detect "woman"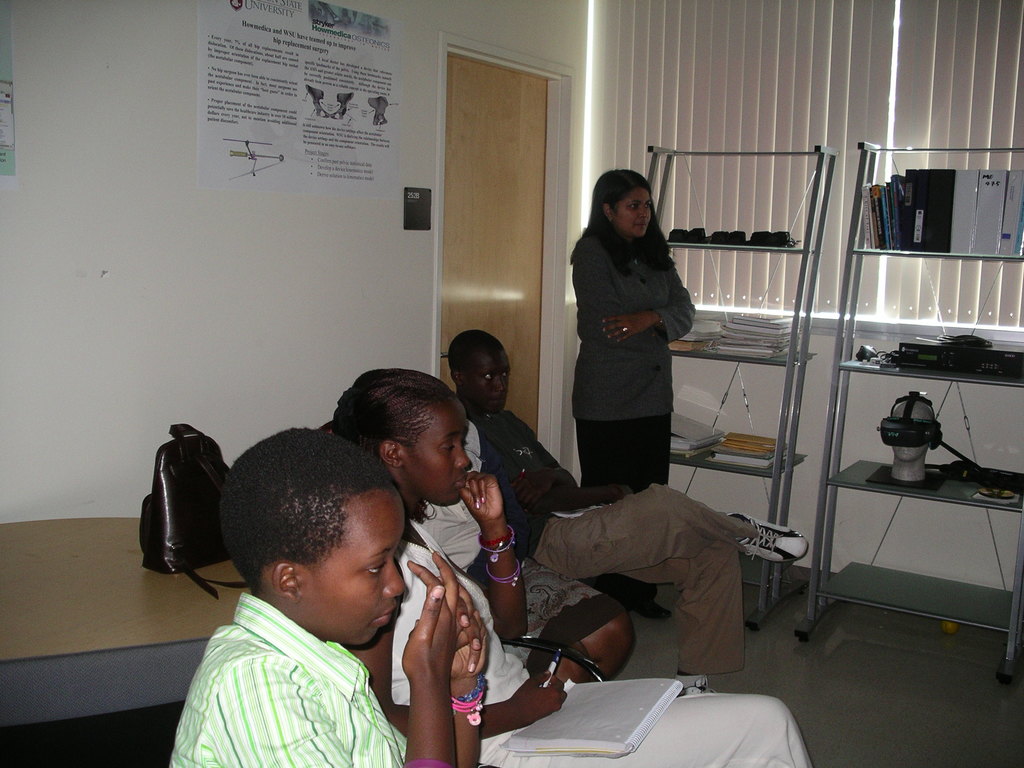
x1=559, y1=163, x2=707, y2=543
